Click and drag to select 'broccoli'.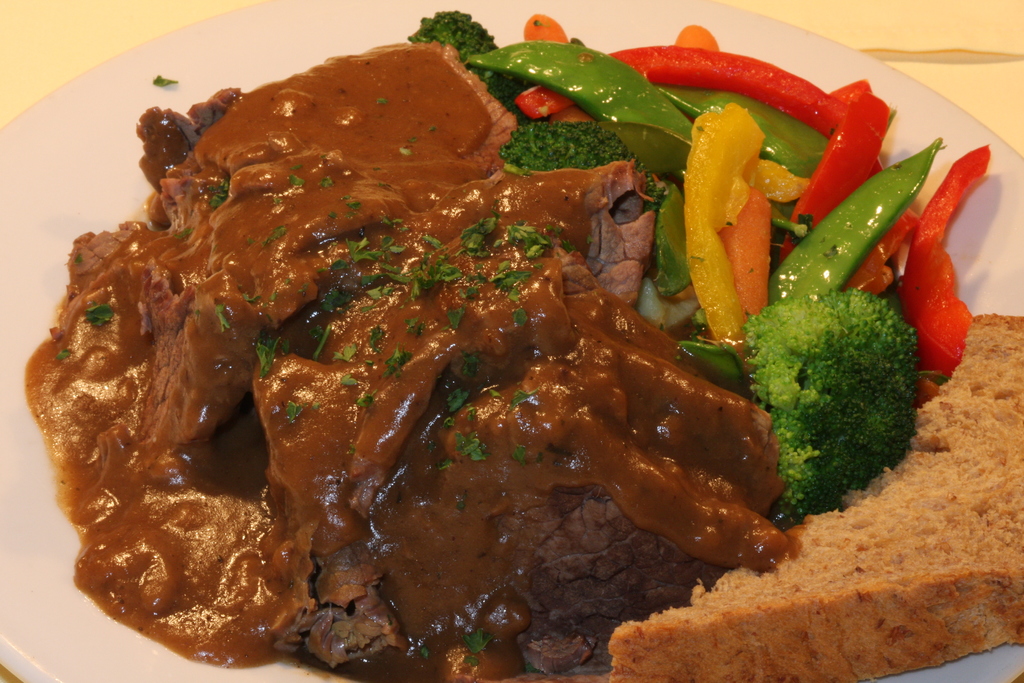
Selection: (left=740, top=286, right=917, bottom=522).
